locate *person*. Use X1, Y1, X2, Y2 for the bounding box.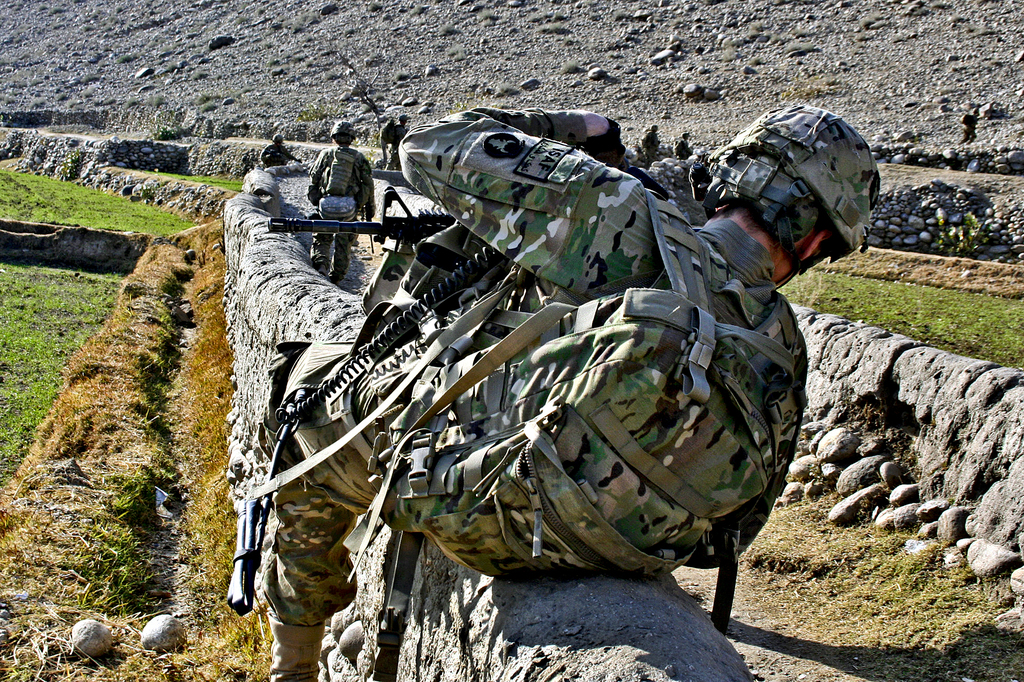
957, 104, 979, 144.
